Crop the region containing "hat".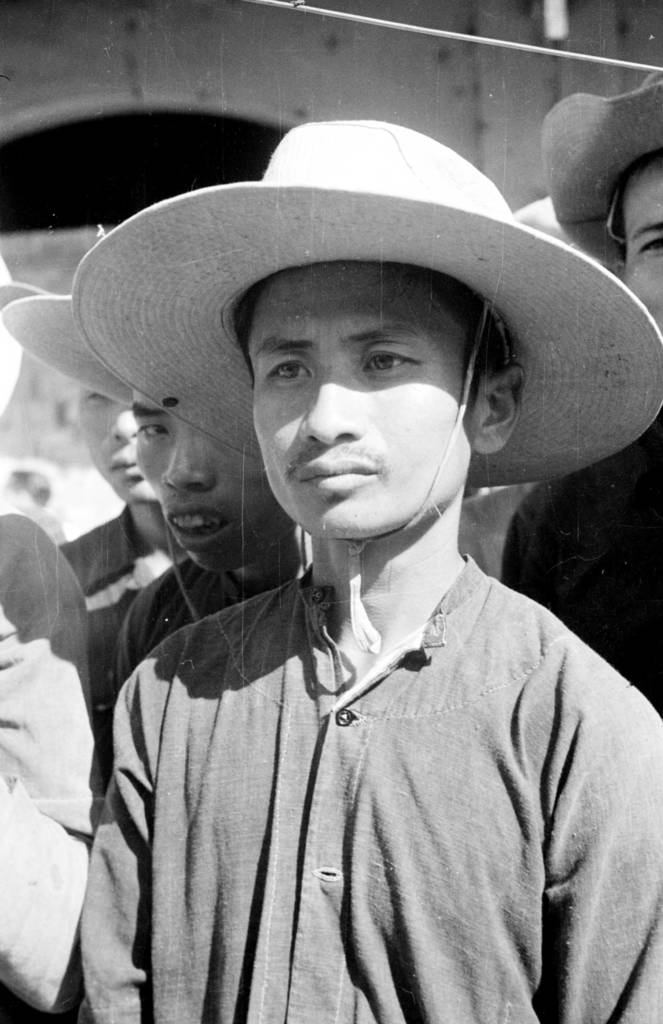
Crop region: (left=509, top=191, right=576, bottom=245).
